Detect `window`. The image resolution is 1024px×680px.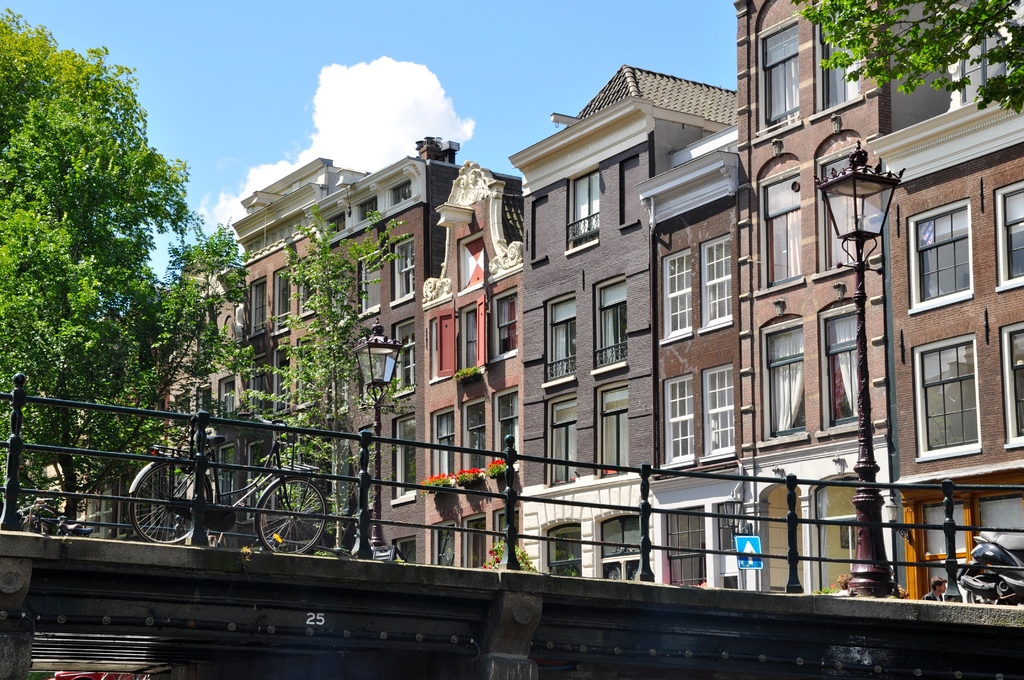
detection(663, 507, 707, 590).
